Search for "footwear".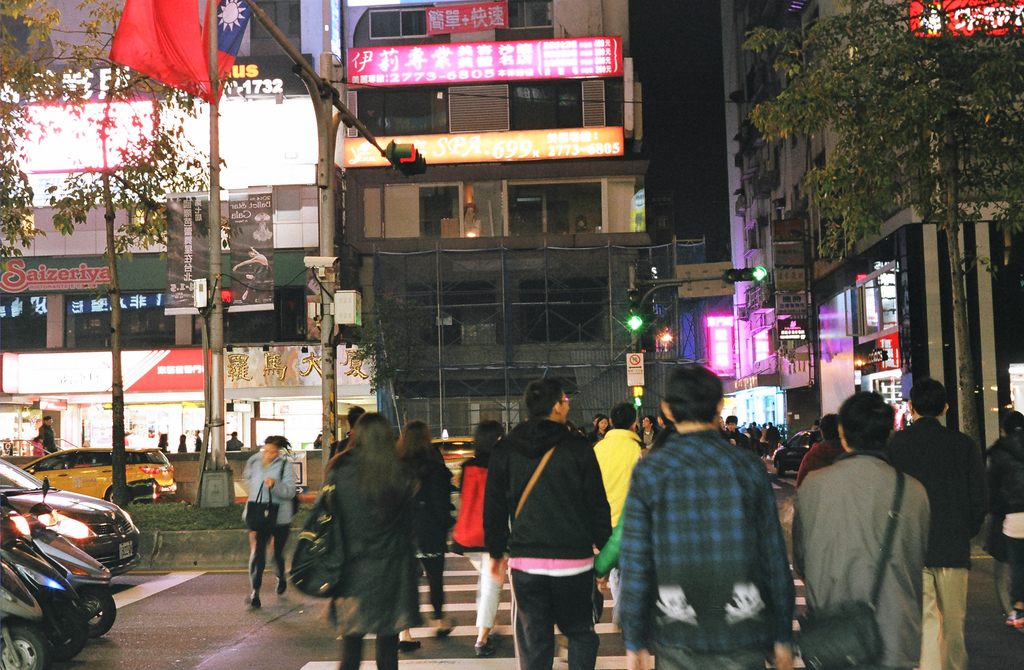
Found at {"left": 475, "top": 639, "right": 491, "bottom": 660}.
